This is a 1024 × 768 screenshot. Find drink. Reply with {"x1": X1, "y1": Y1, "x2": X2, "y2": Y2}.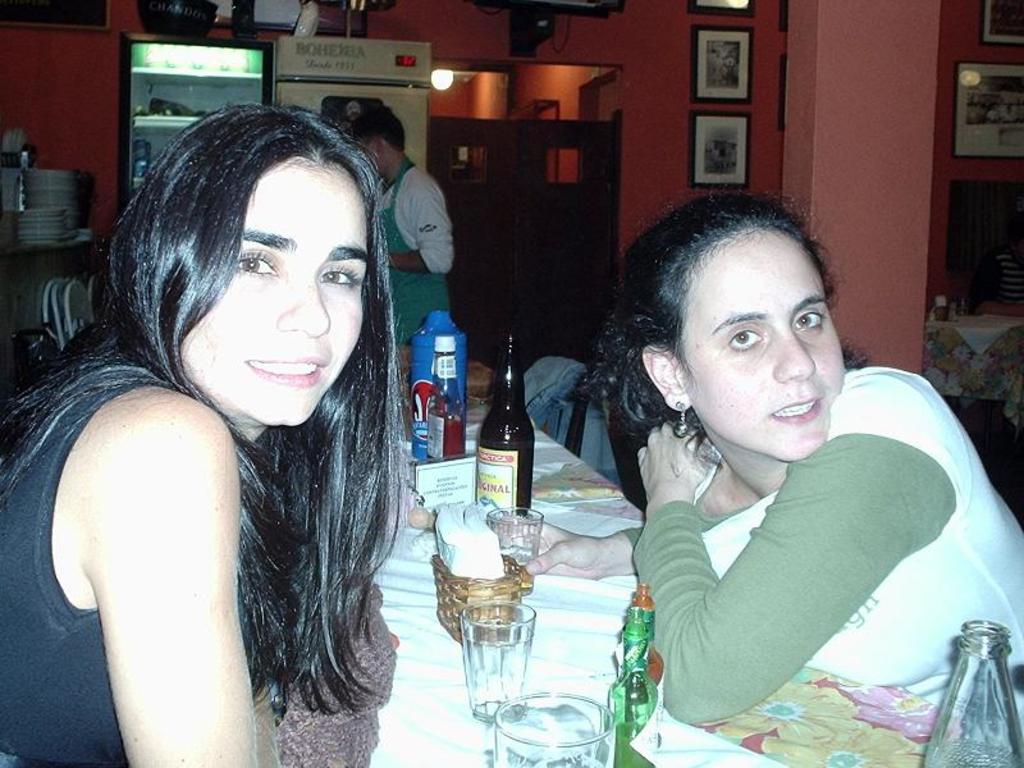
{"x1": 616, "y1": 719, "x2": 655, "y2": 767}.
